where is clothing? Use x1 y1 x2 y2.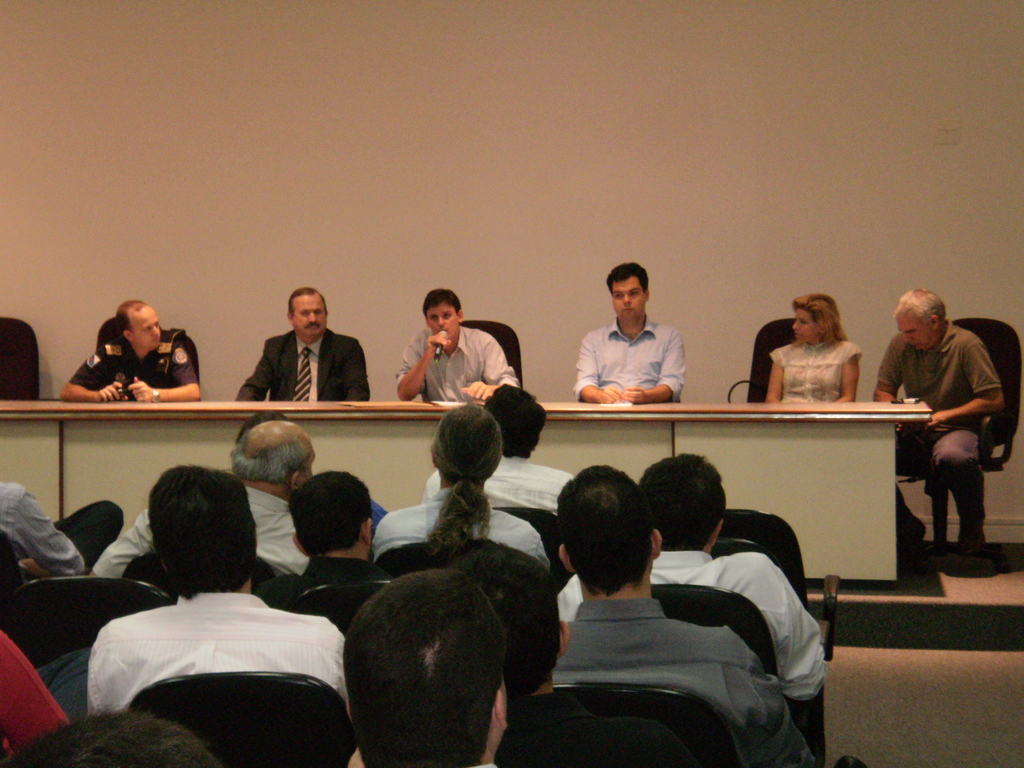
771 341 861 404.
